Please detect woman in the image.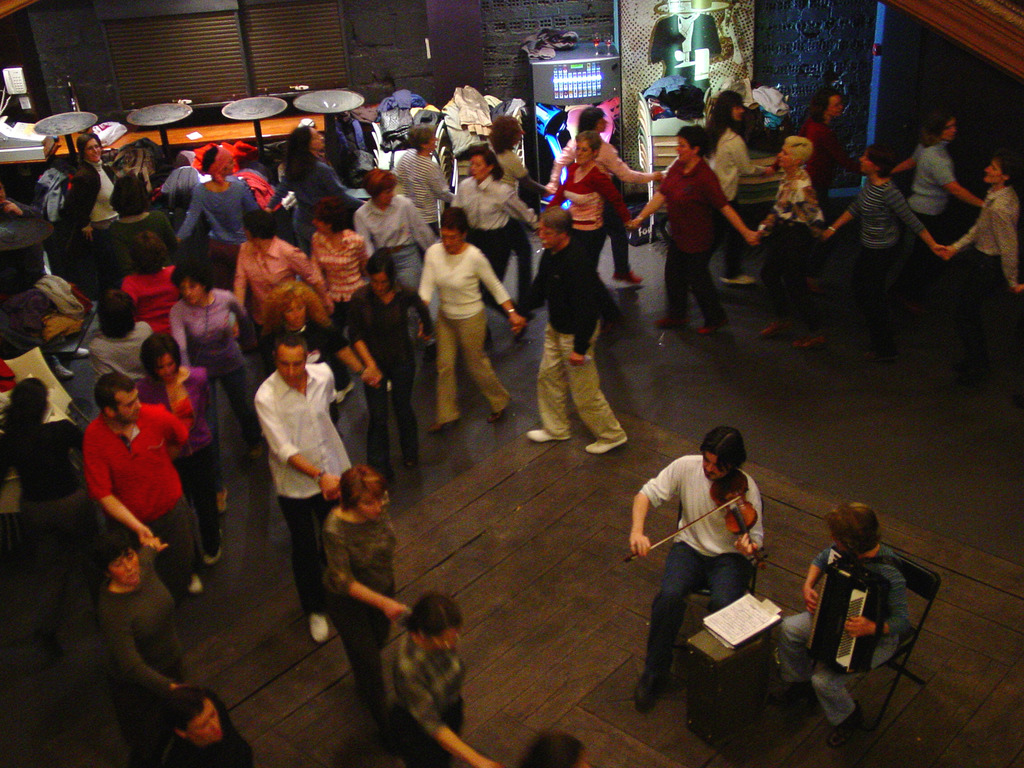
[x1=319, y1=467, x2=412, y2=710].
